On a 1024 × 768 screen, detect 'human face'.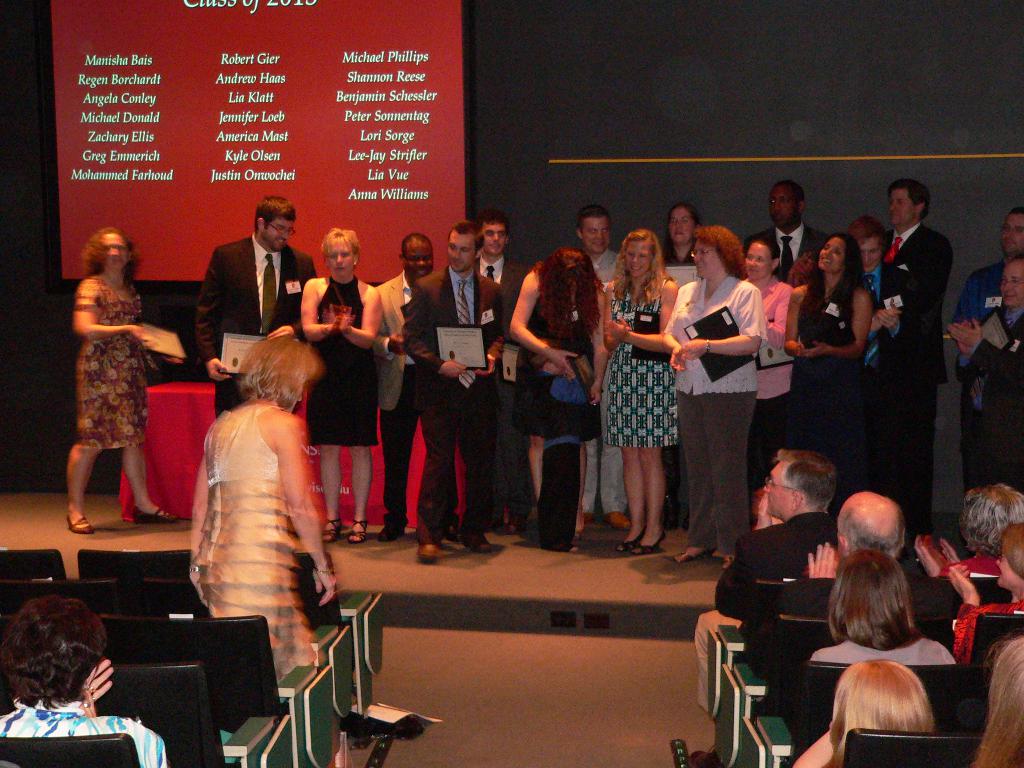
bbox=(862, 236, 881, 273).
